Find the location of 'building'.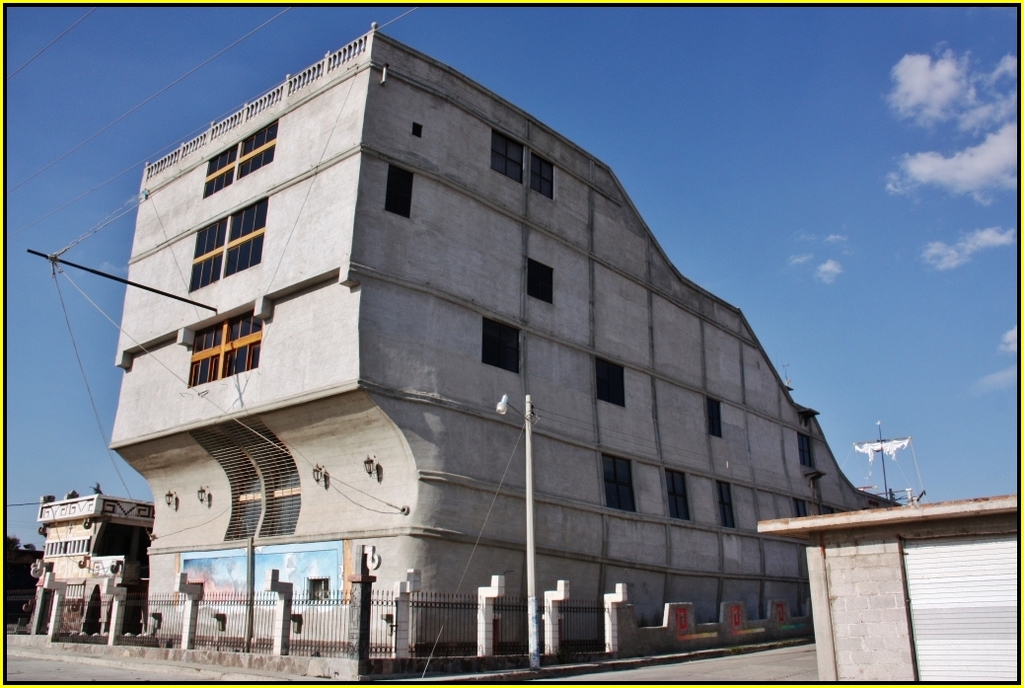
Location: region(104, 19, 903, 665).
